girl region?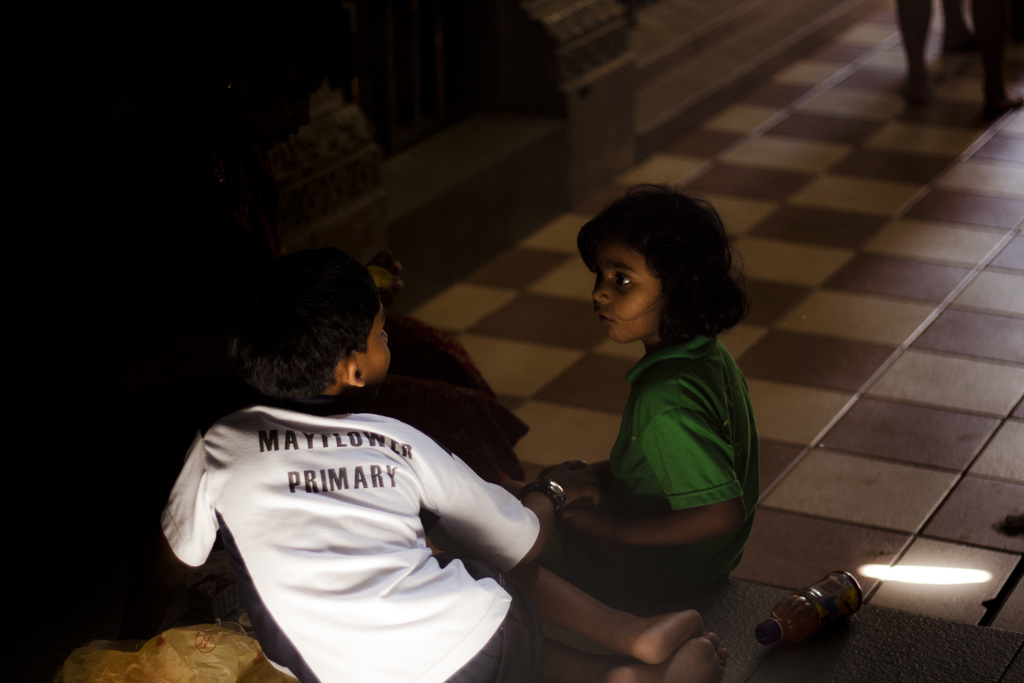
crop(543, 181, 759, 599)
